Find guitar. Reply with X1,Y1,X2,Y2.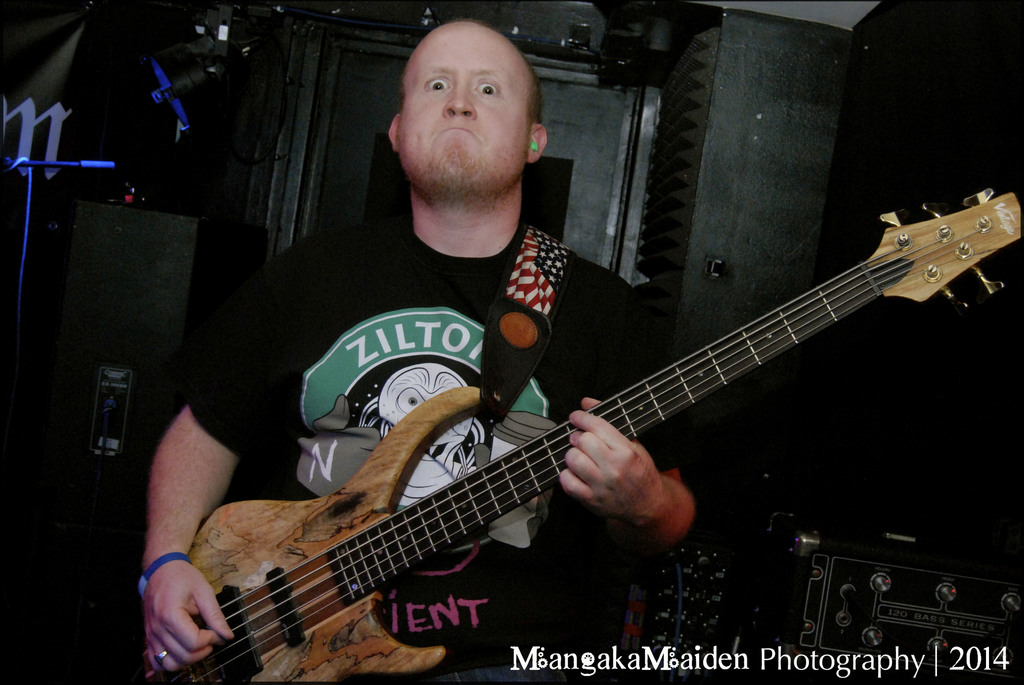
141,184,1023,684.
